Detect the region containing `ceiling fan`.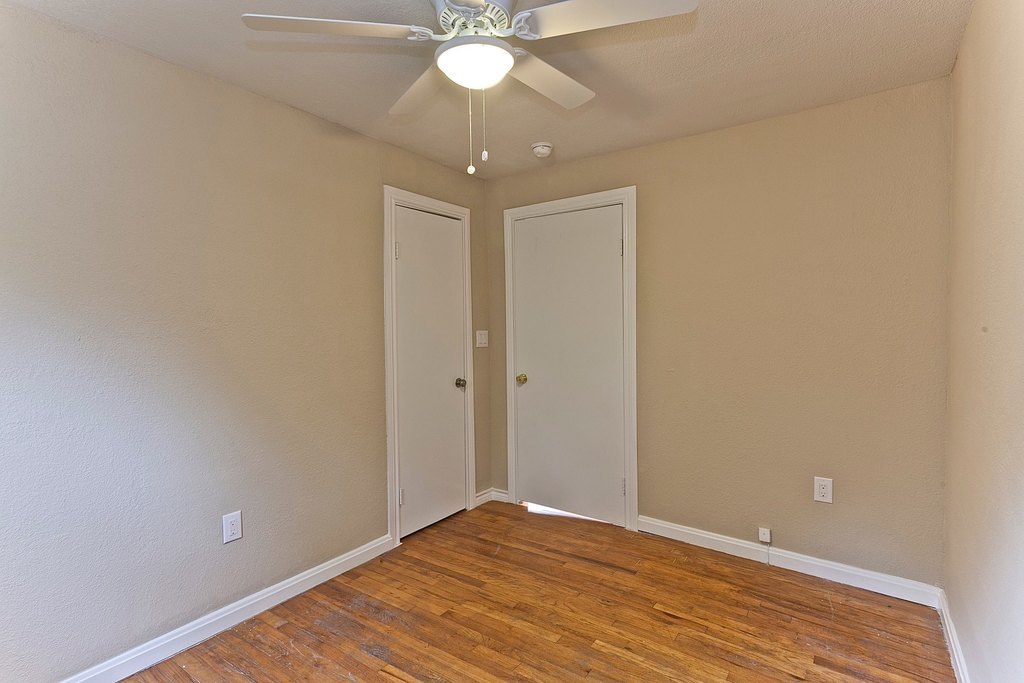
x1=242 y1=0 x2=697 y2=176.
